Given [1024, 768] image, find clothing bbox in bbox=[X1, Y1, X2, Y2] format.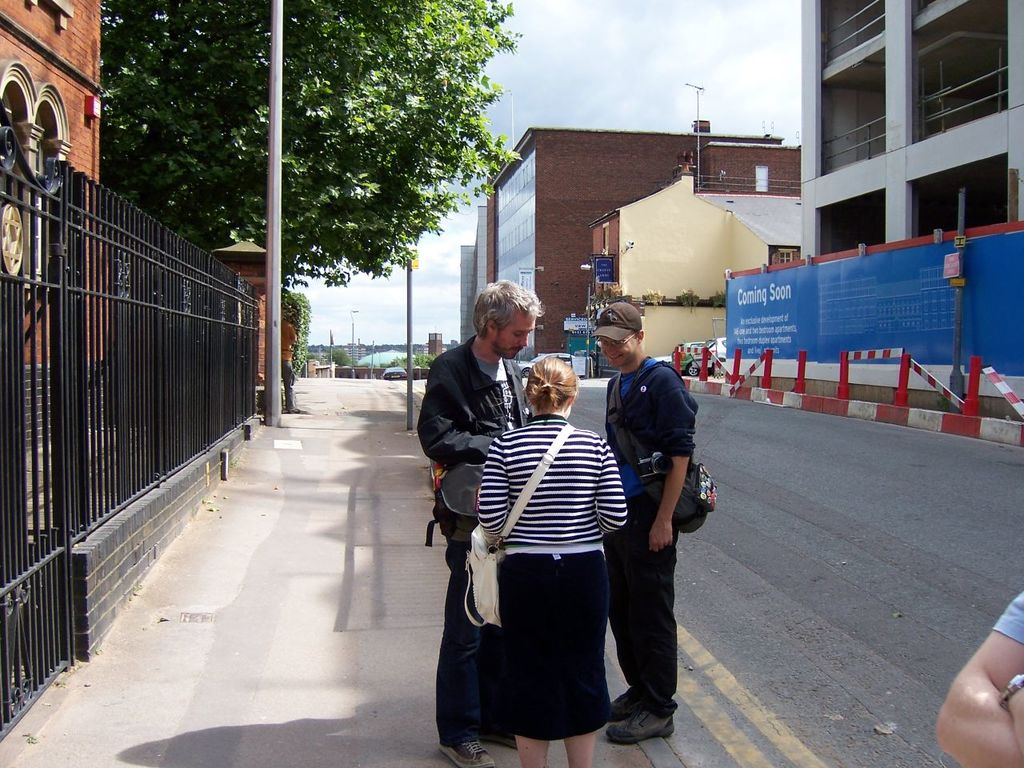
bbox=[275, 321, 295, 410].
